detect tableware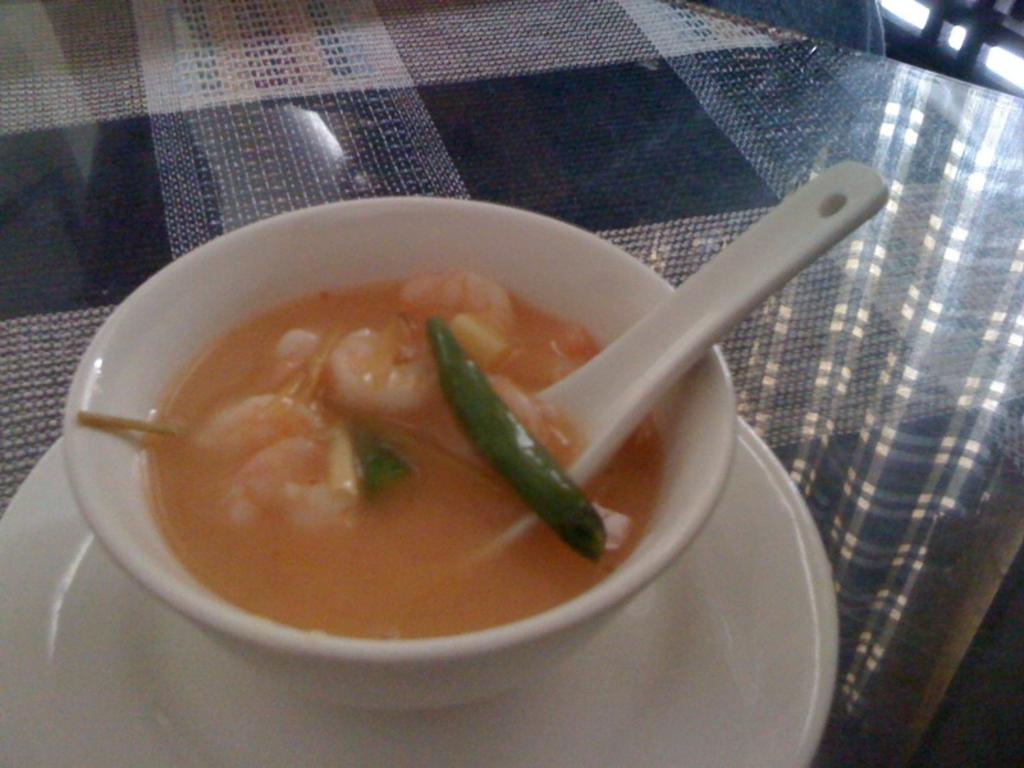
bbox(0, 426, 842, 767)
